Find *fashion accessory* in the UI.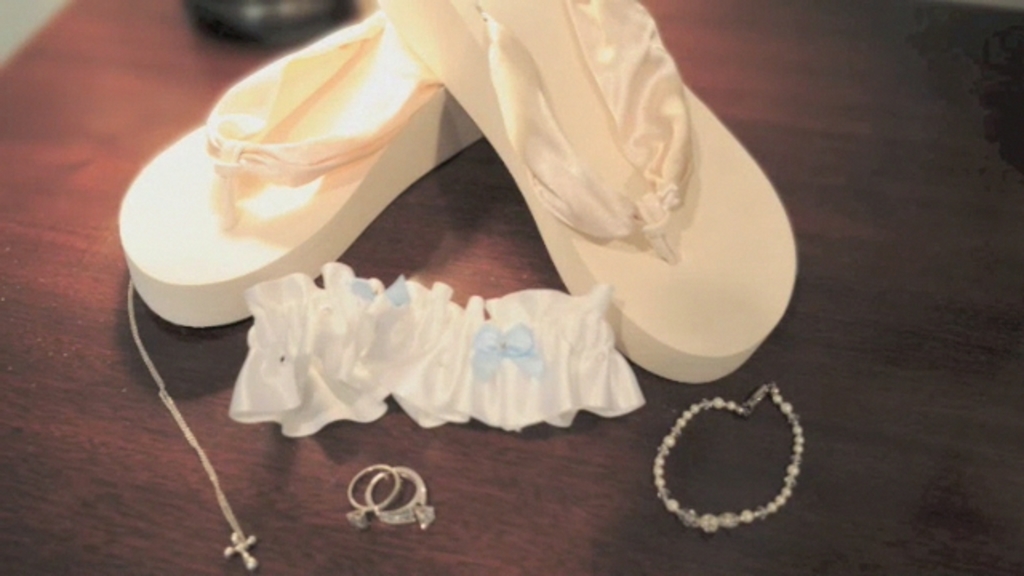
UI element at l=123, t=278, r=258, b=571.
